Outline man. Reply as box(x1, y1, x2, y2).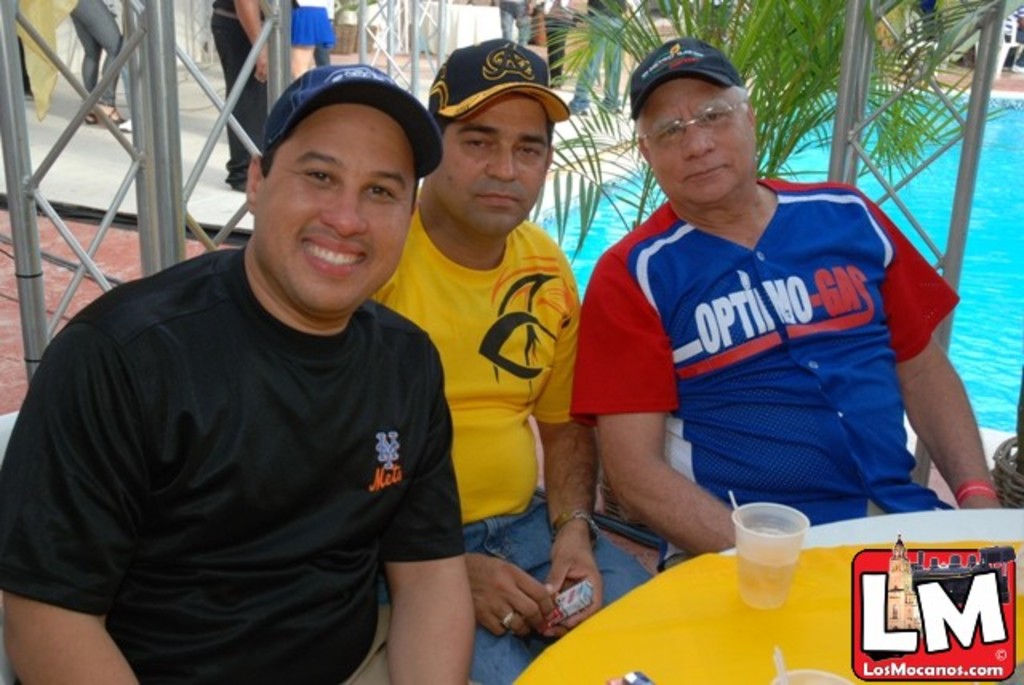
box(368, 37, 654, 683).
